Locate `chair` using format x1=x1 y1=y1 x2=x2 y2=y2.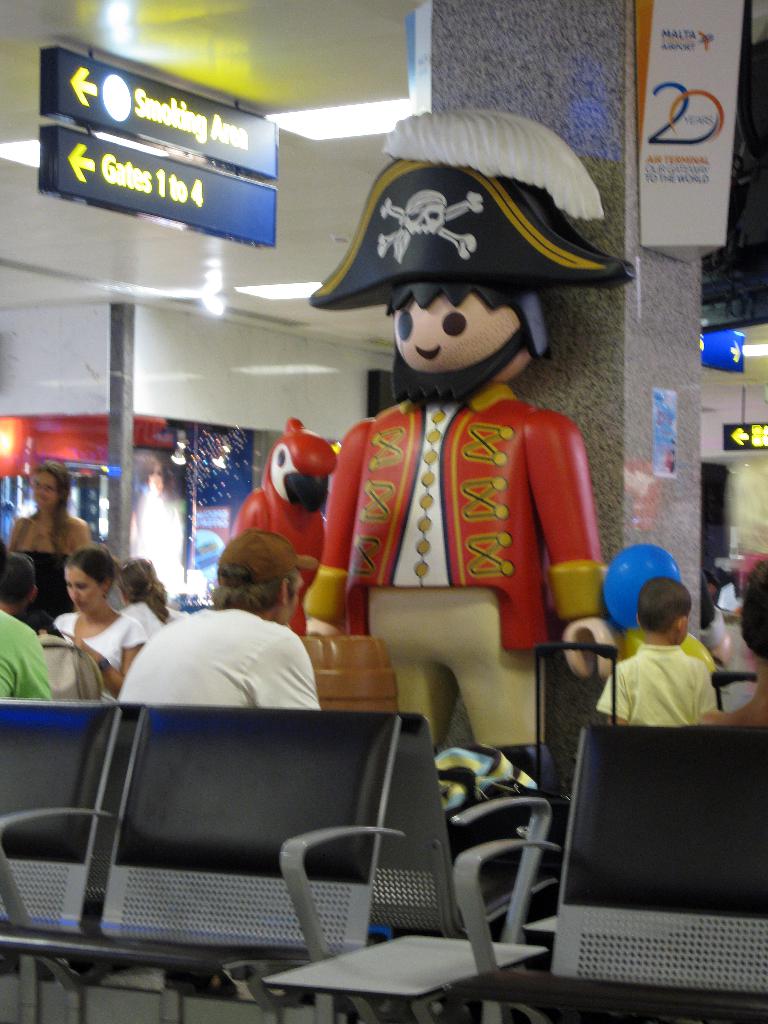
x1=0 y1=700 x2=121 y2=1023.
